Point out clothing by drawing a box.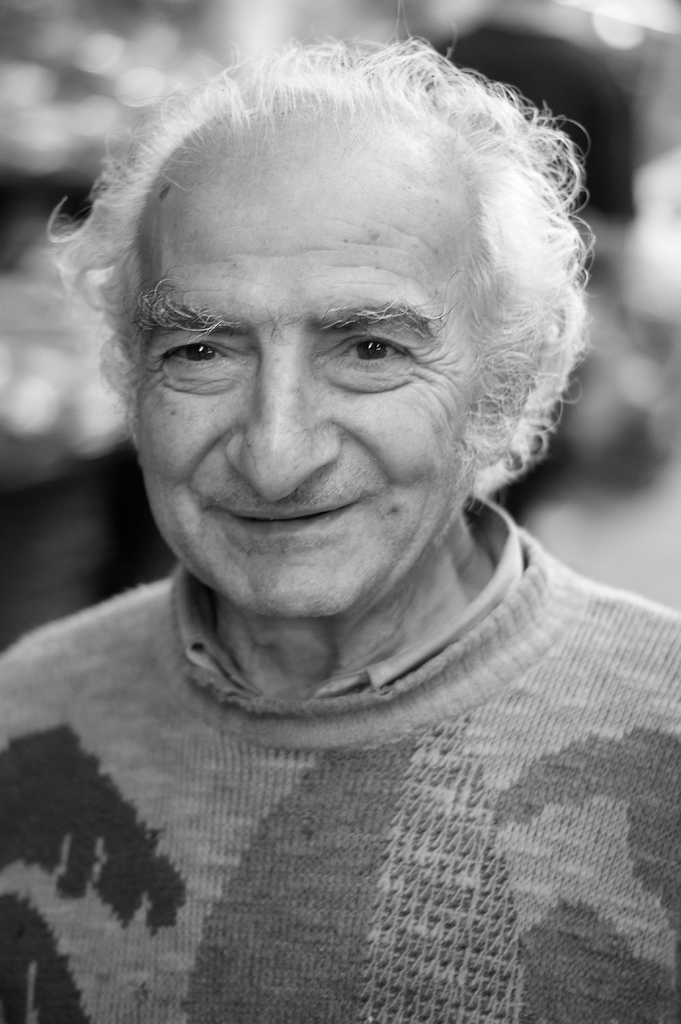
<box>0,498,680,1023</box>.
